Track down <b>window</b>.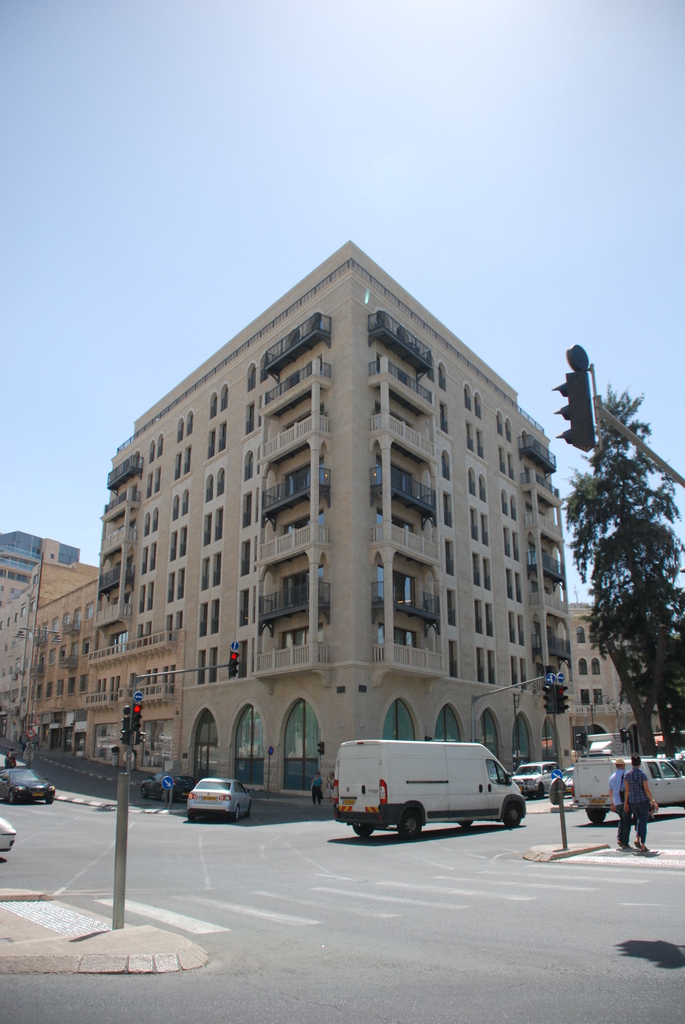
Tracked to [7, 615, 15, 626].
